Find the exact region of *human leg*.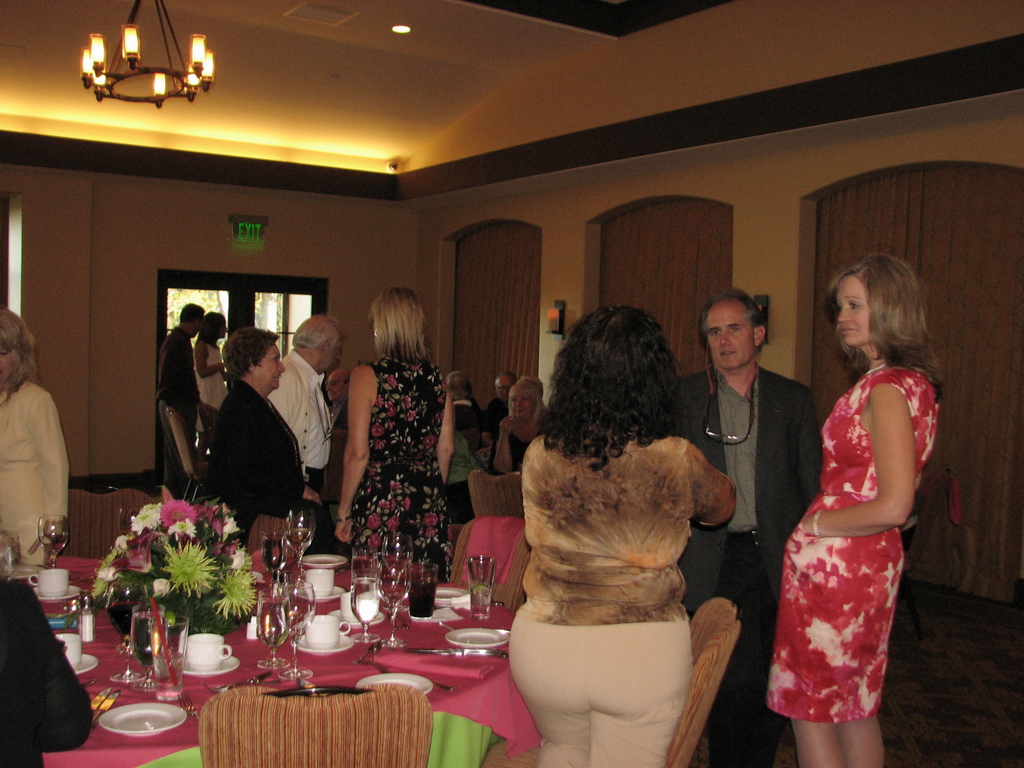
Exact region: box(588, 610, 694, 767).
